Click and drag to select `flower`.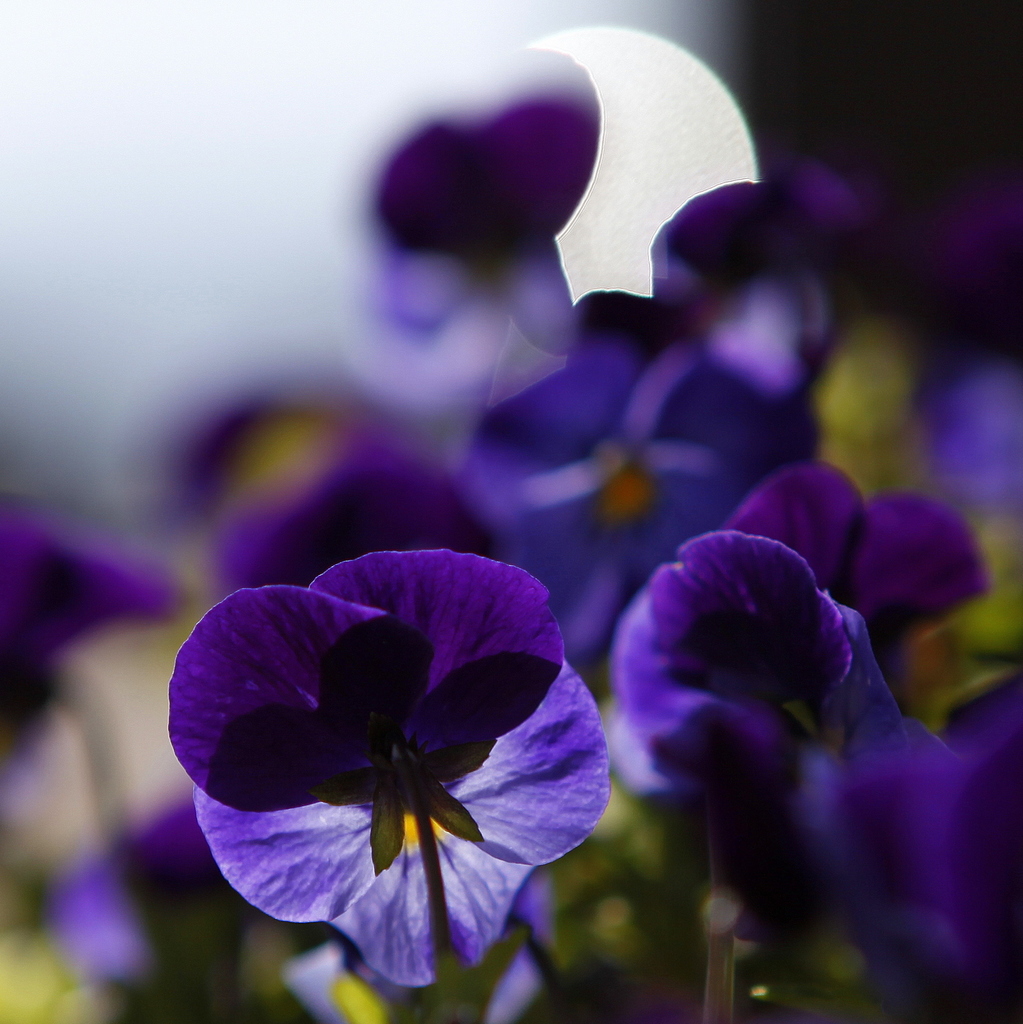
Selection: select_region(166, 542, 622, 995).
